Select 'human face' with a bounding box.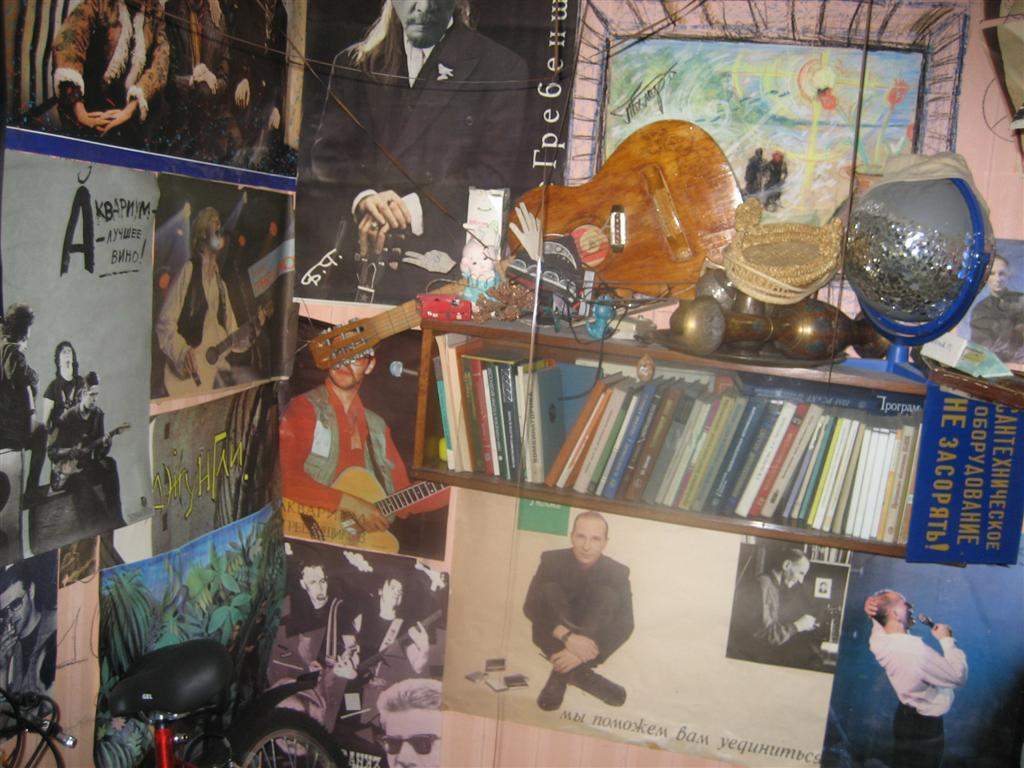
892,597,919,629.
